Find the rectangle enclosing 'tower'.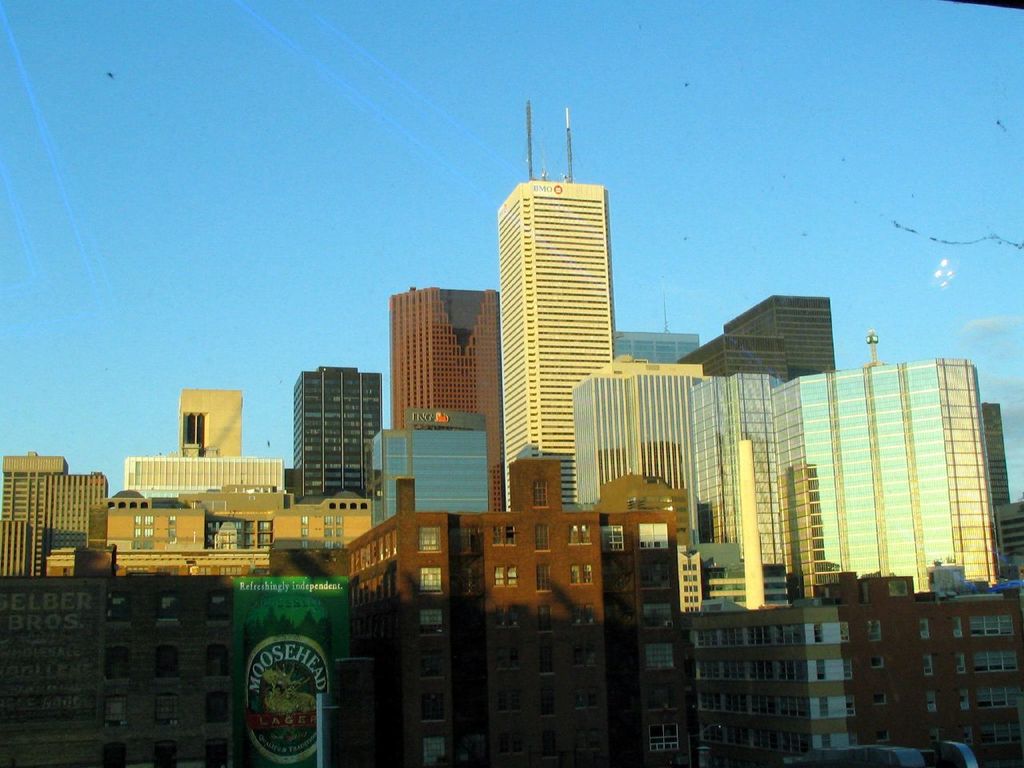
(382, 290, 509, 434).
